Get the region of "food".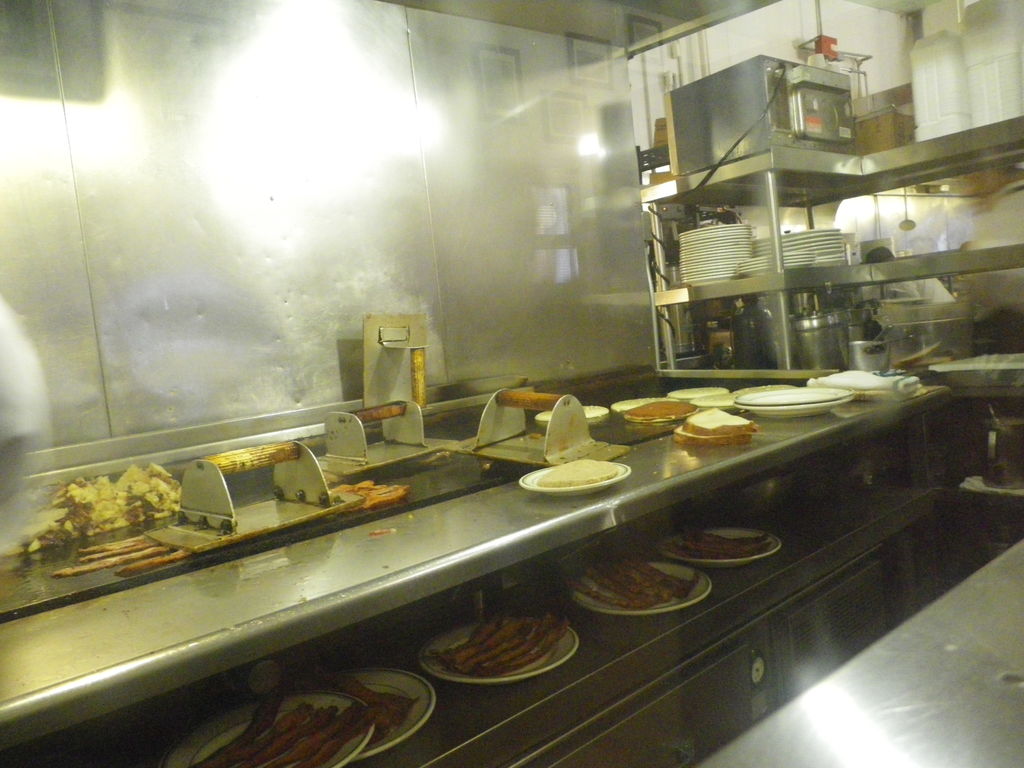
(left=625, top=415, right=684, bottom=421).
